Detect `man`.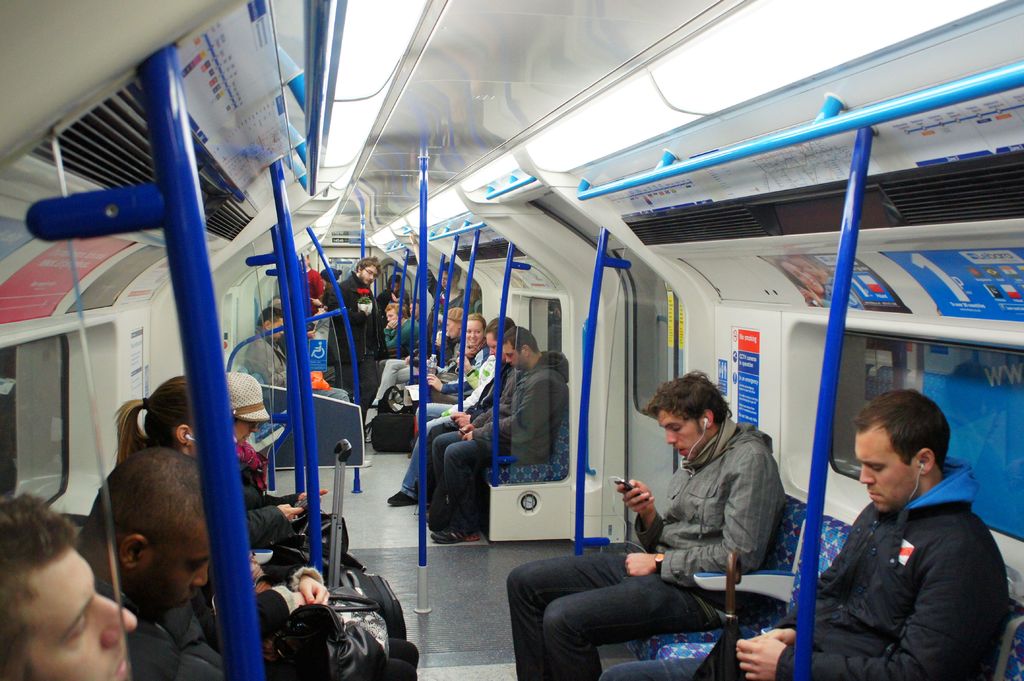
Detected at 514, 359, 794, 680.
